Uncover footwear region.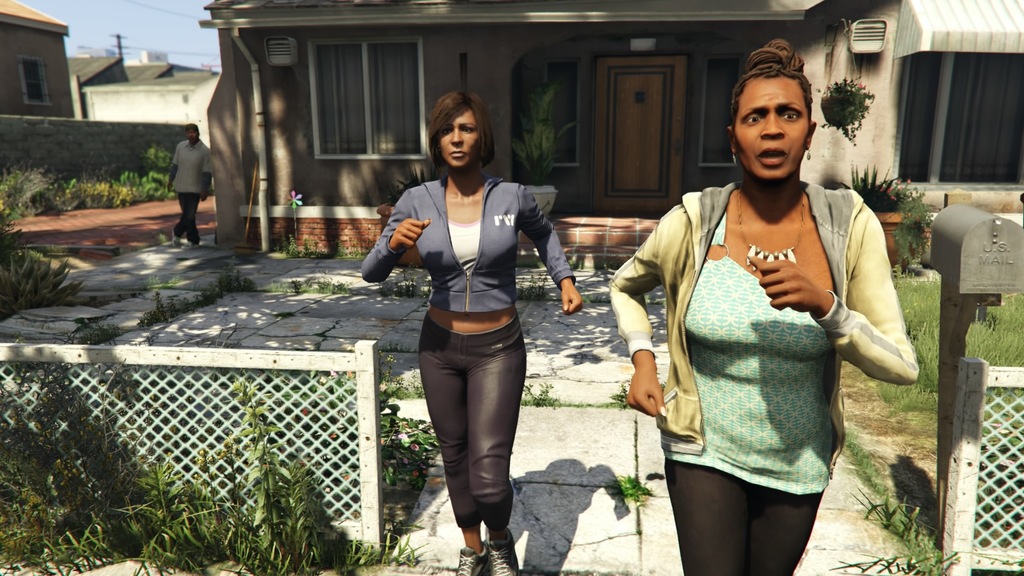
Uncovered: Rect(481, 530, 514, 575).
